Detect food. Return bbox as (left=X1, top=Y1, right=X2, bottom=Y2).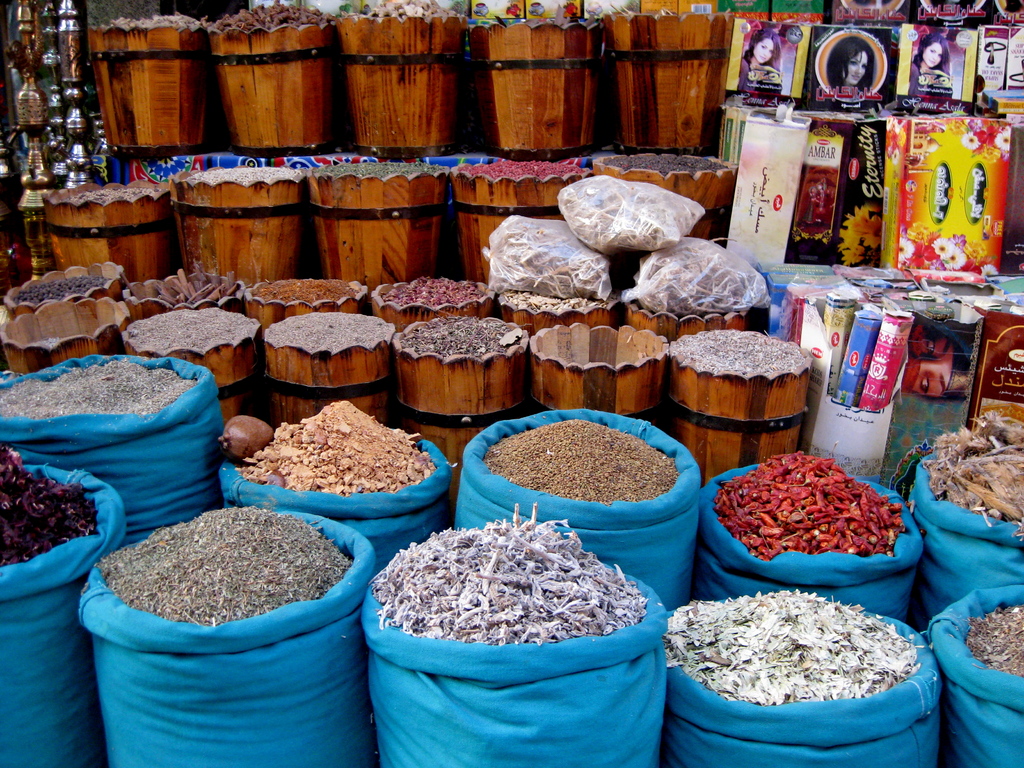
(left=12, top=273, right=115, bottom=305).
